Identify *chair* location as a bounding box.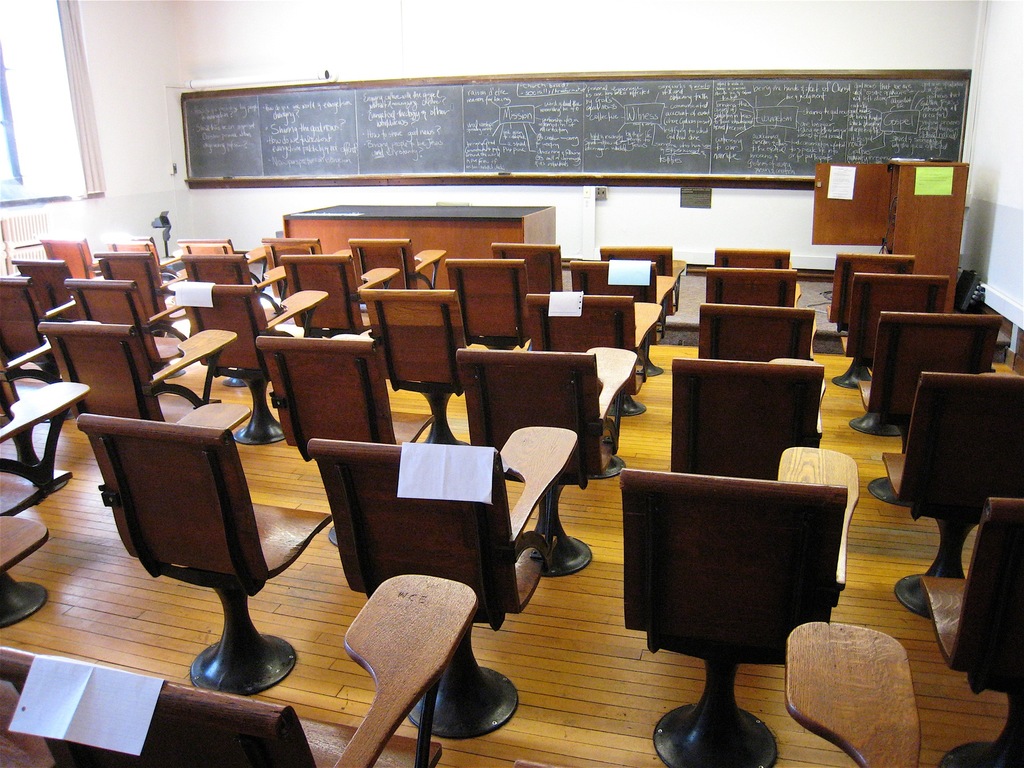
box=[695, 303, 819, 367].
